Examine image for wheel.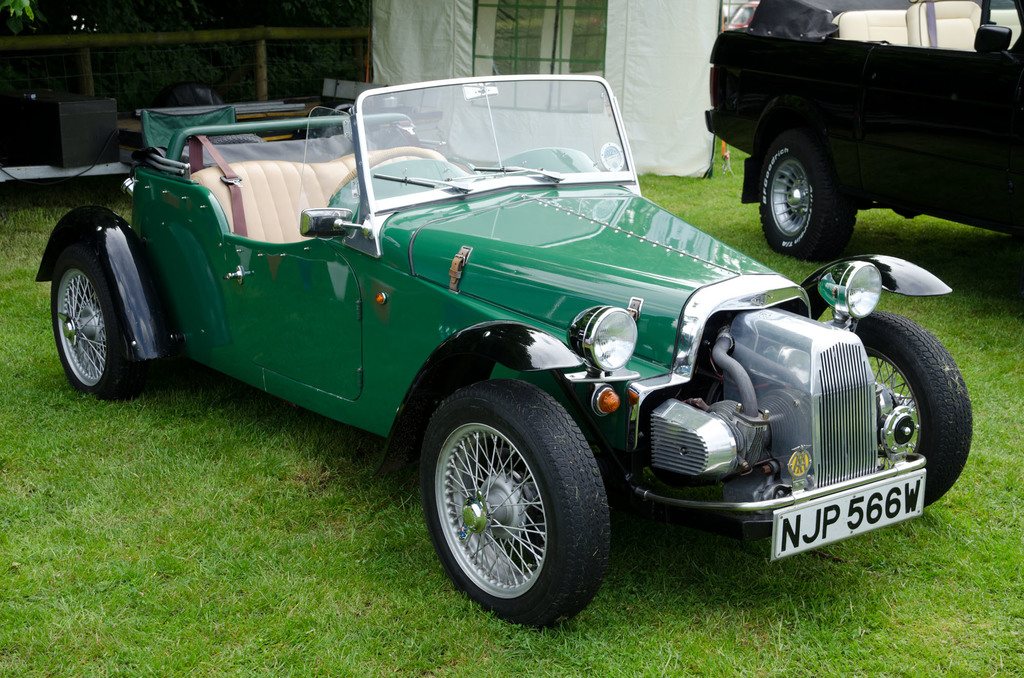
Examination result: l=754, t=139, r=856, b=265.
